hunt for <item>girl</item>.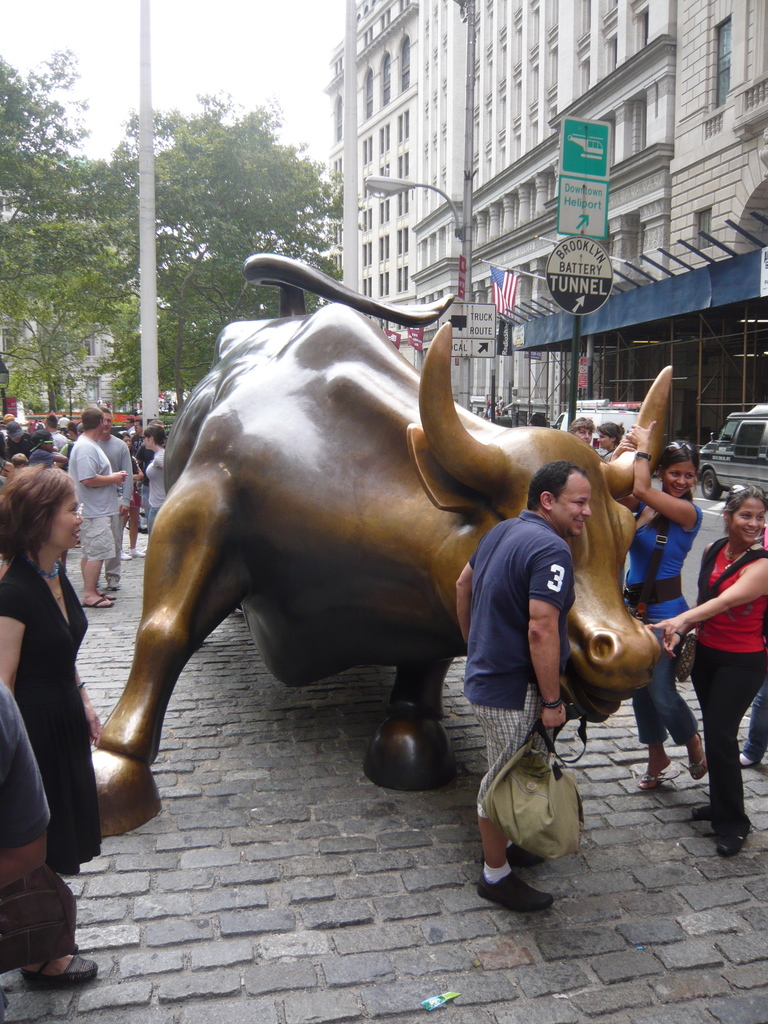
Hunted down at bbox(0, 461, 104, 972).
